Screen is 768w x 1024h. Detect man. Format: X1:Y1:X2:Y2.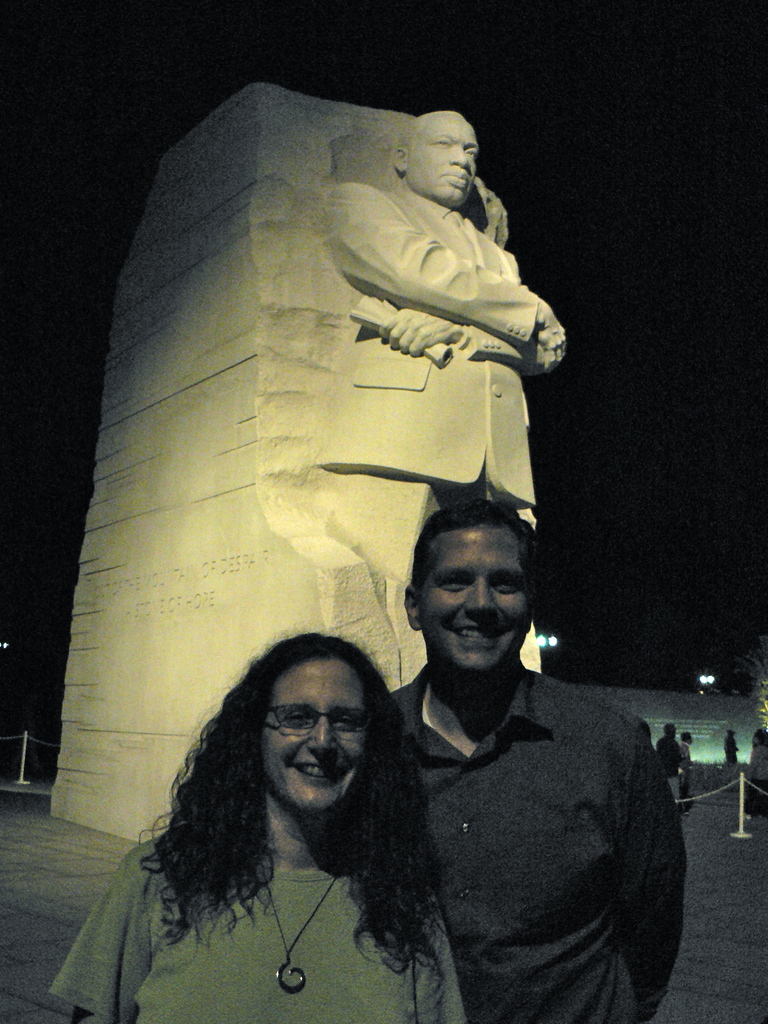
657:722:682:799.
